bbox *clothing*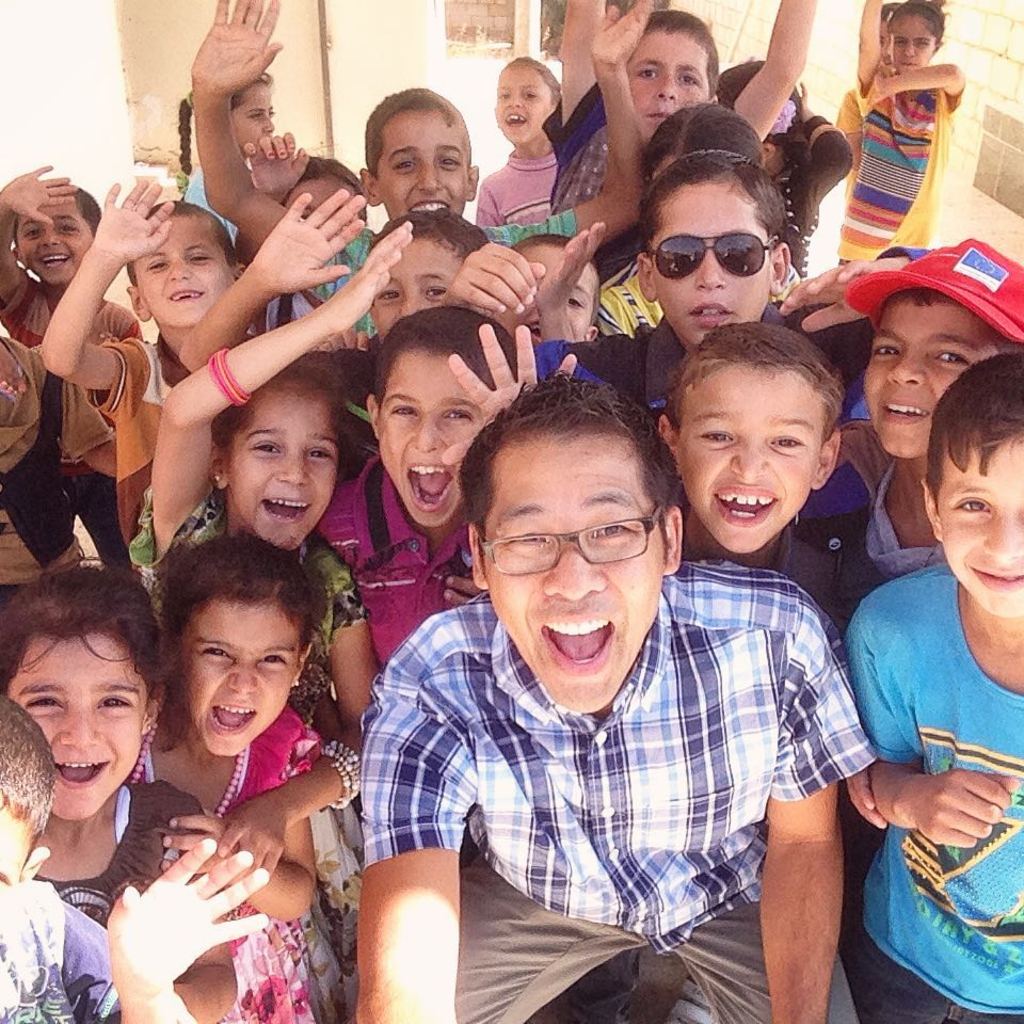
596 263 800 343
